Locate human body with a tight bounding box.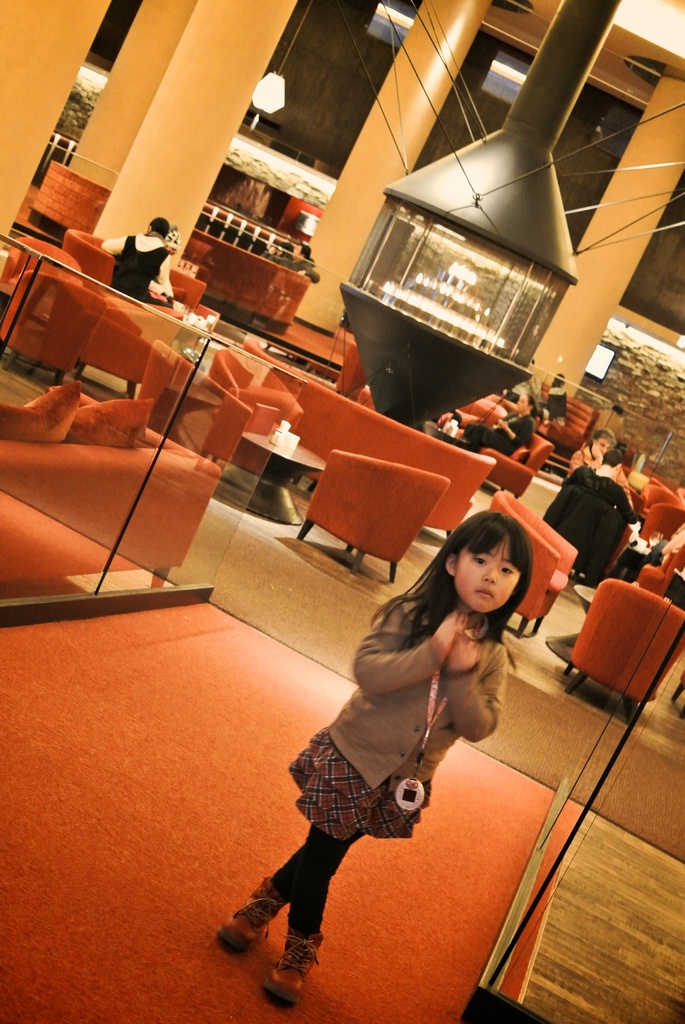
563, 465, 640, 536.
